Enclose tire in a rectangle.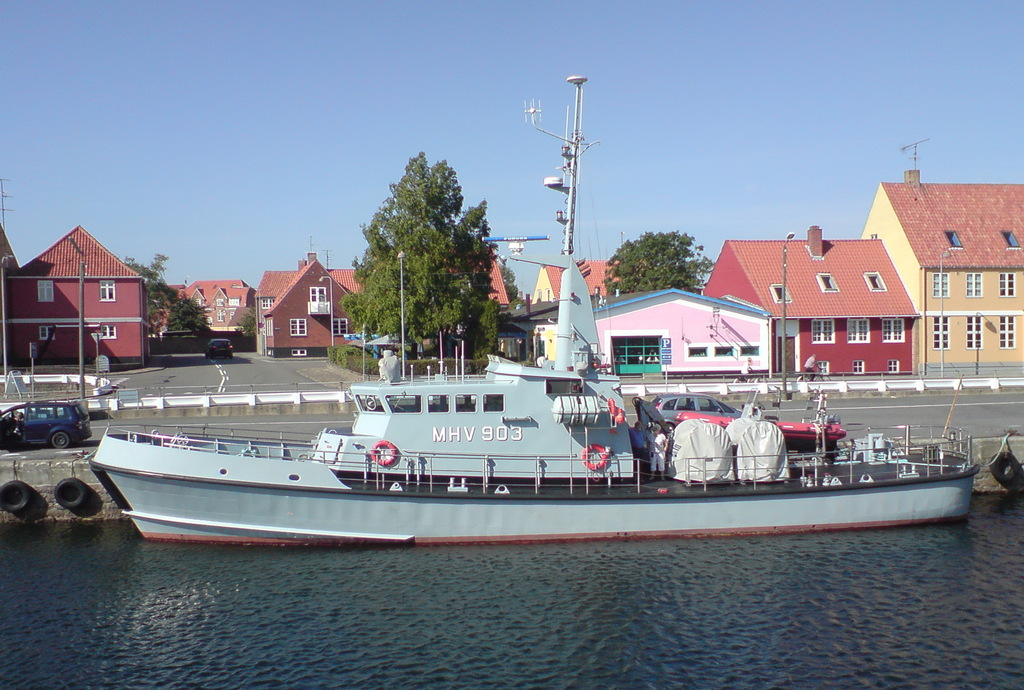
detection(667, 424, 677, 434).
